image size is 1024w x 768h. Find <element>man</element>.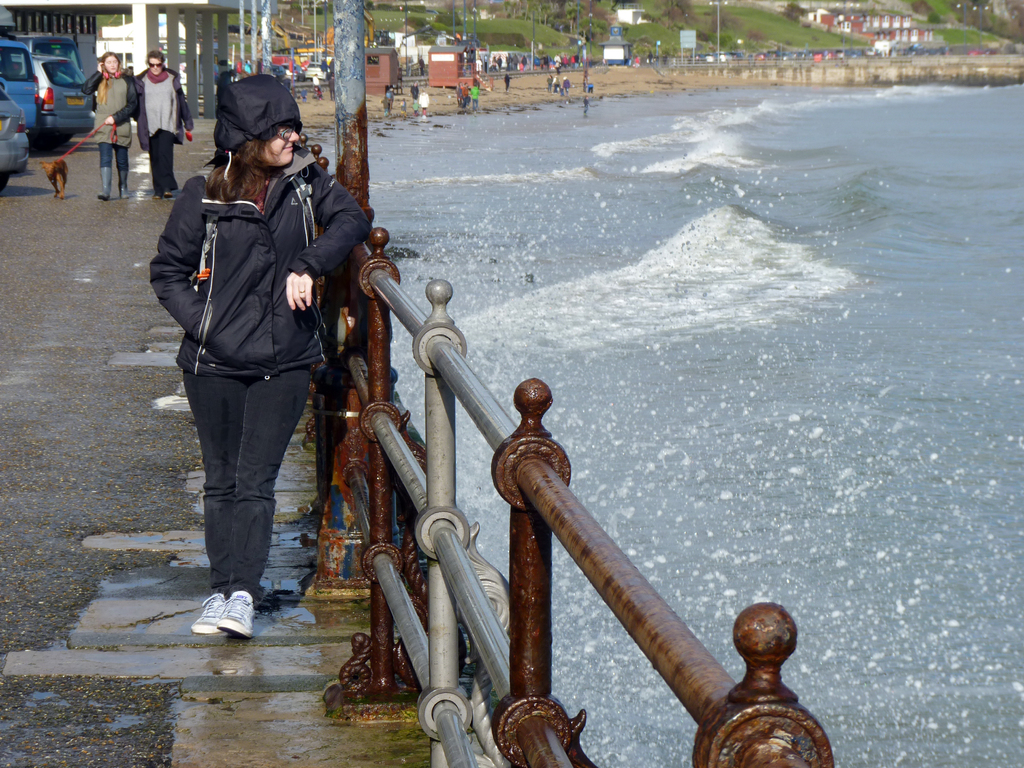
[129, 52, 193, 200].
